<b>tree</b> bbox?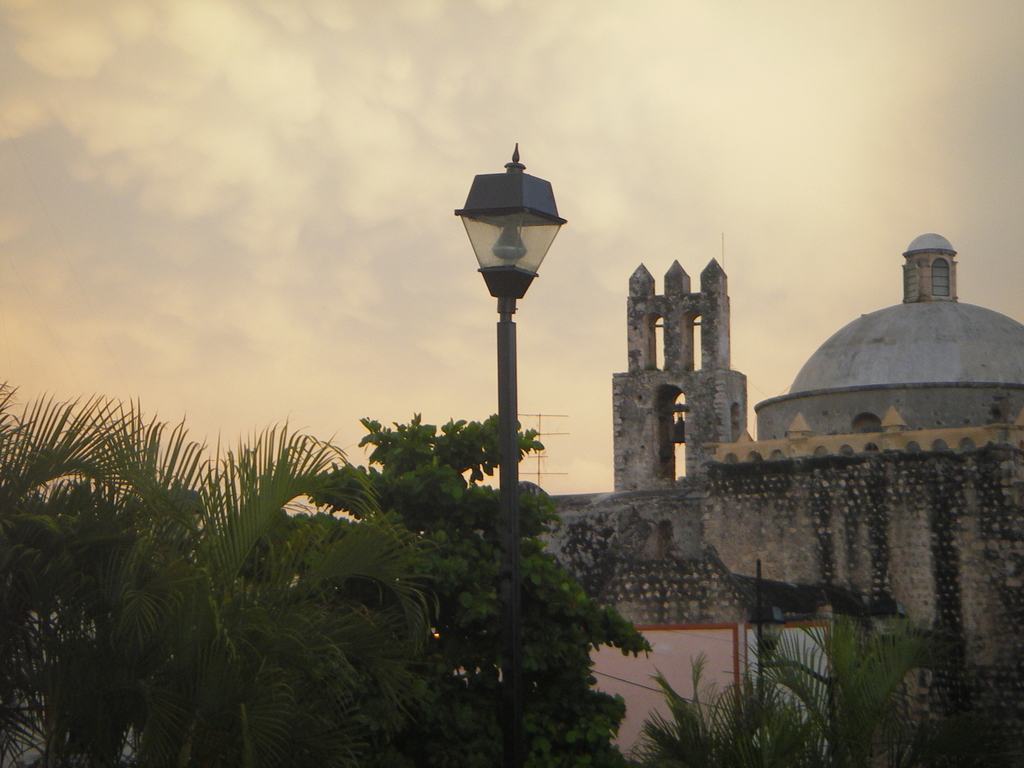
left=630, top=610, right=976, bottom=767
